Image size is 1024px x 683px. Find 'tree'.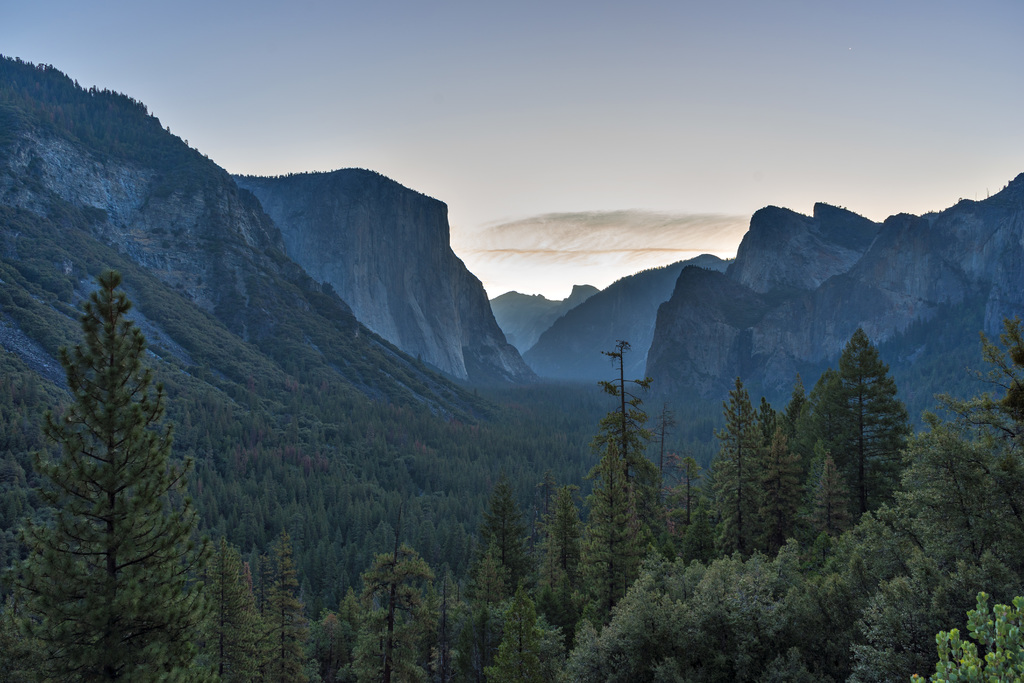
493, 588, 556, 682.
